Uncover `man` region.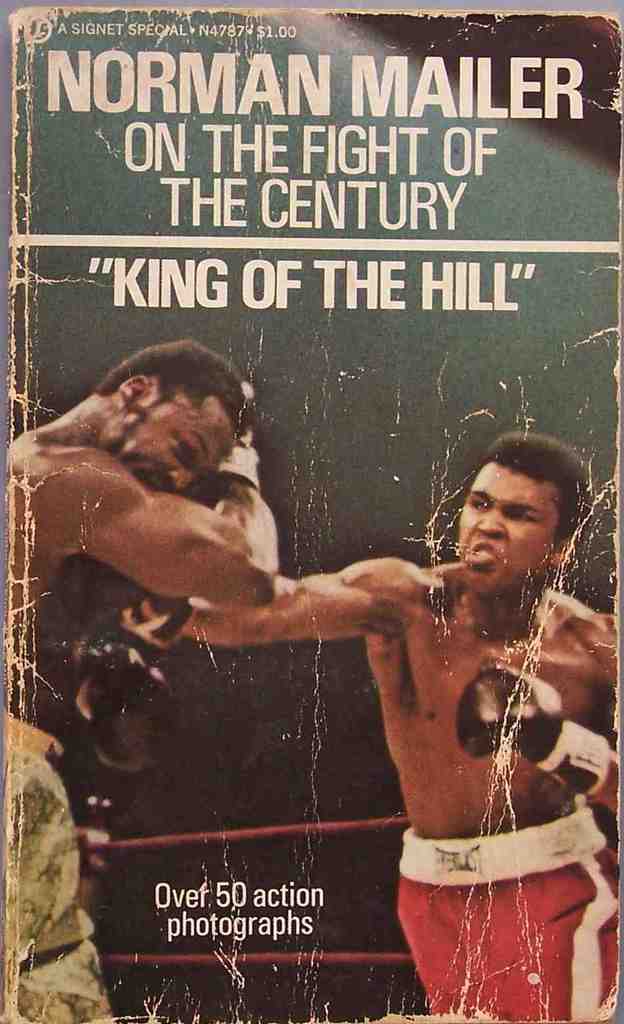
Uncovered: (x1=0, y1=337, x2=279, y2=1023).
